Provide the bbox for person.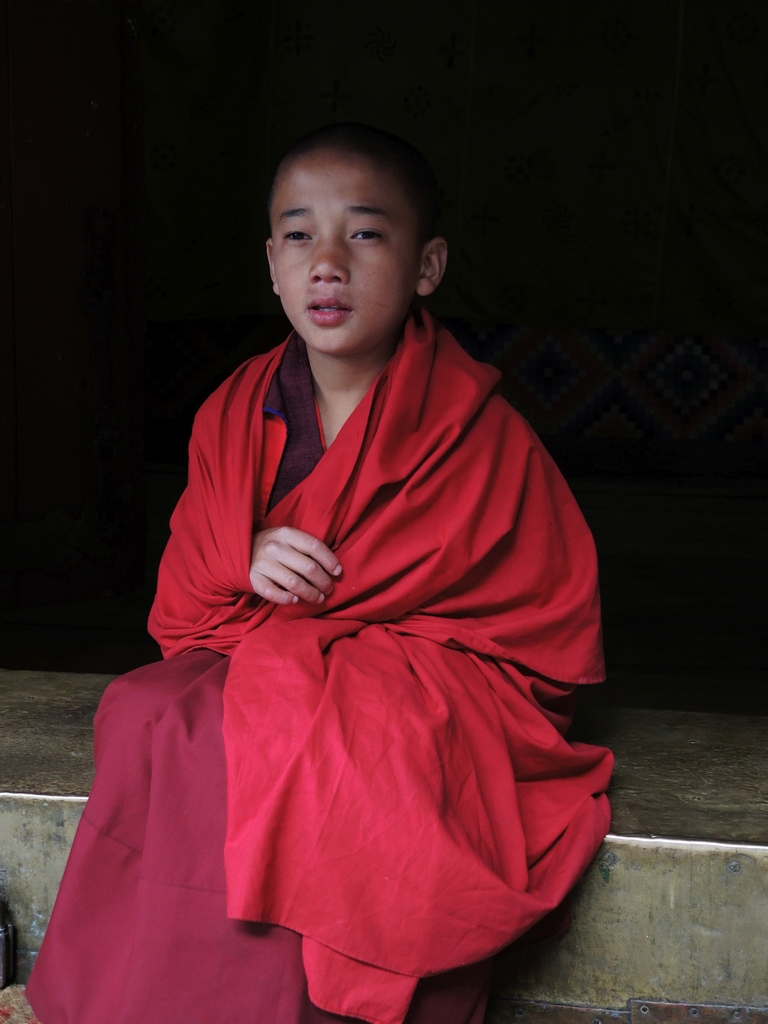
box(58, 129, 621, 1011).
